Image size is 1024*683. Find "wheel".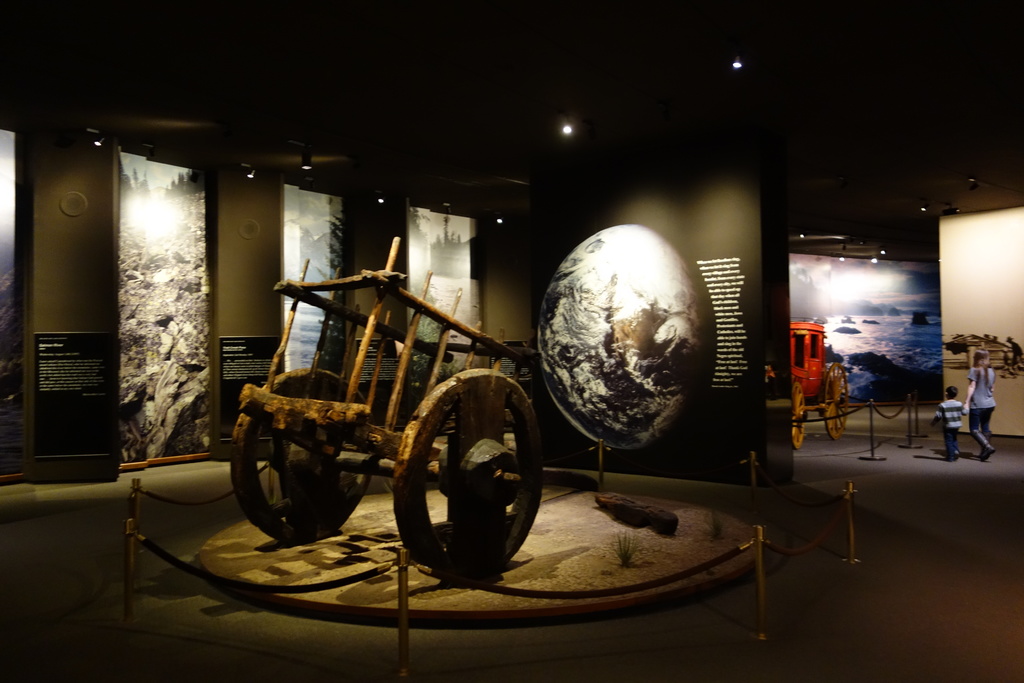
(791,378,805,447).
